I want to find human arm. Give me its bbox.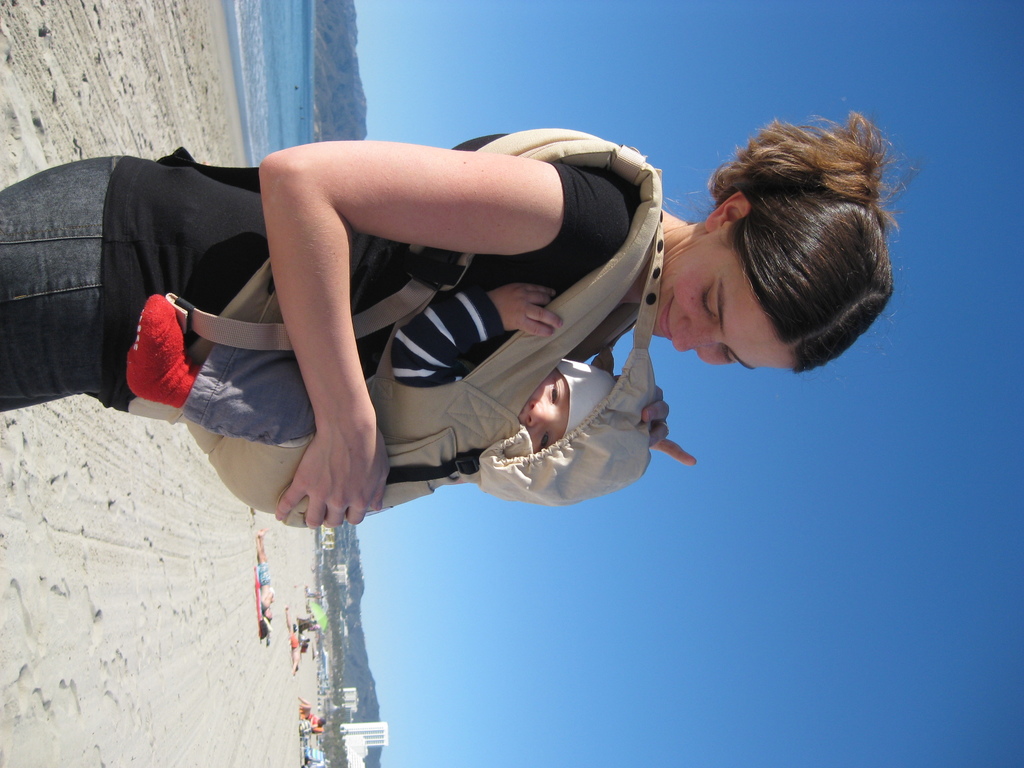
(186,148,655,504).
